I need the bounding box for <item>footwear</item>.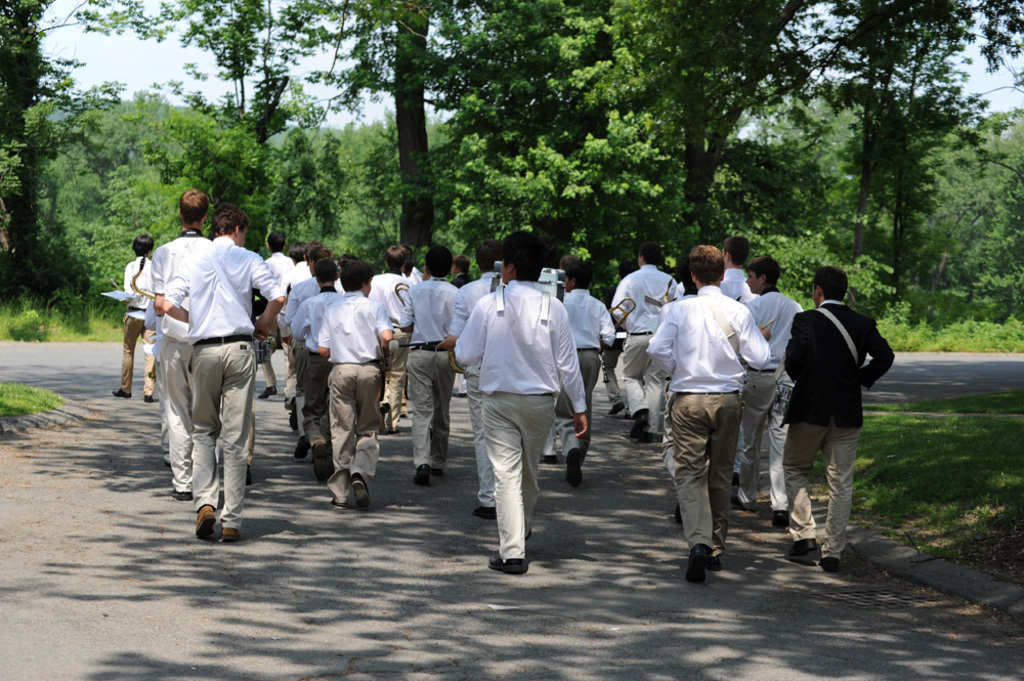
Here it is: BBox(428, 466, 442, 476).
